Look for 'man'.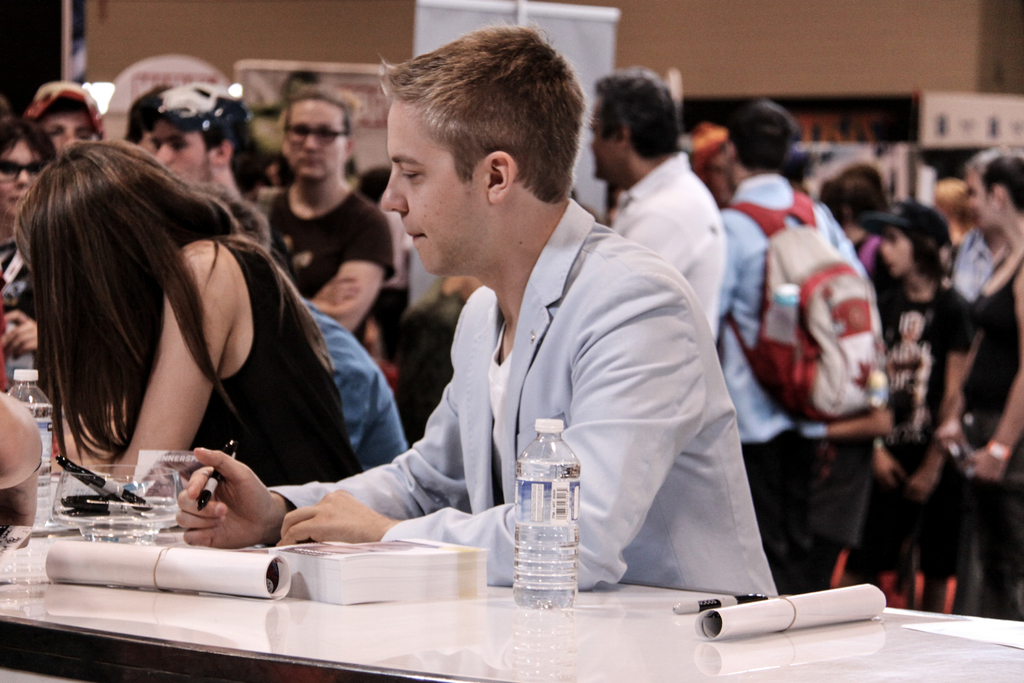
Found: (left=707, top=103, right=862, bottom=586).
